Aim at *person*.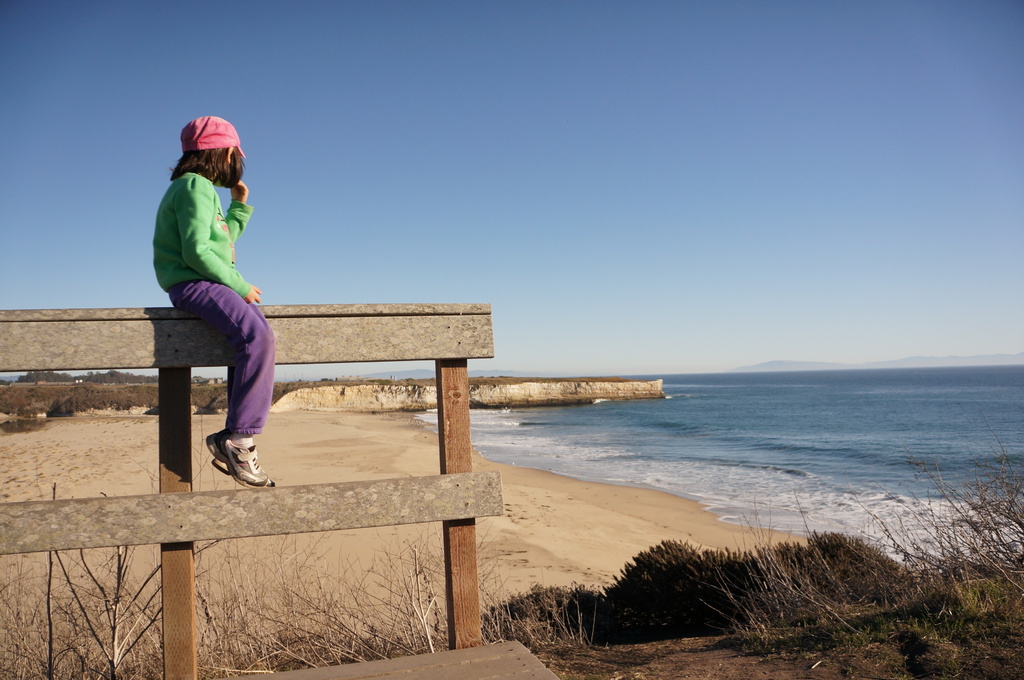
Aimed at box(154, 99, 276, 486).
